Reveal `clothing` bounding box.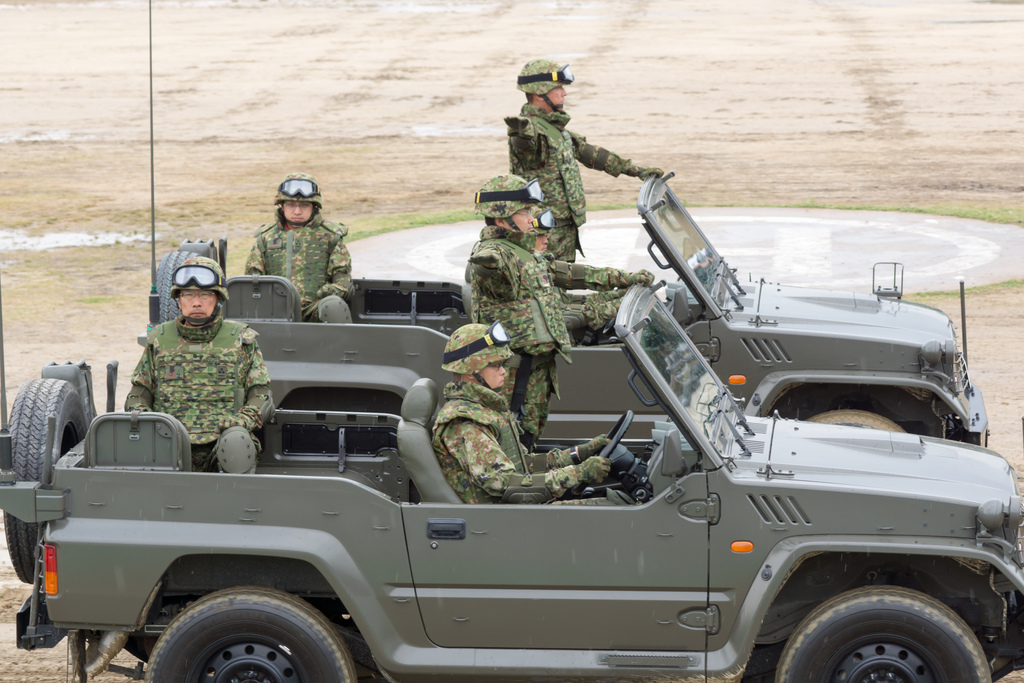
Revealed: (464, 231, 645, 441).
